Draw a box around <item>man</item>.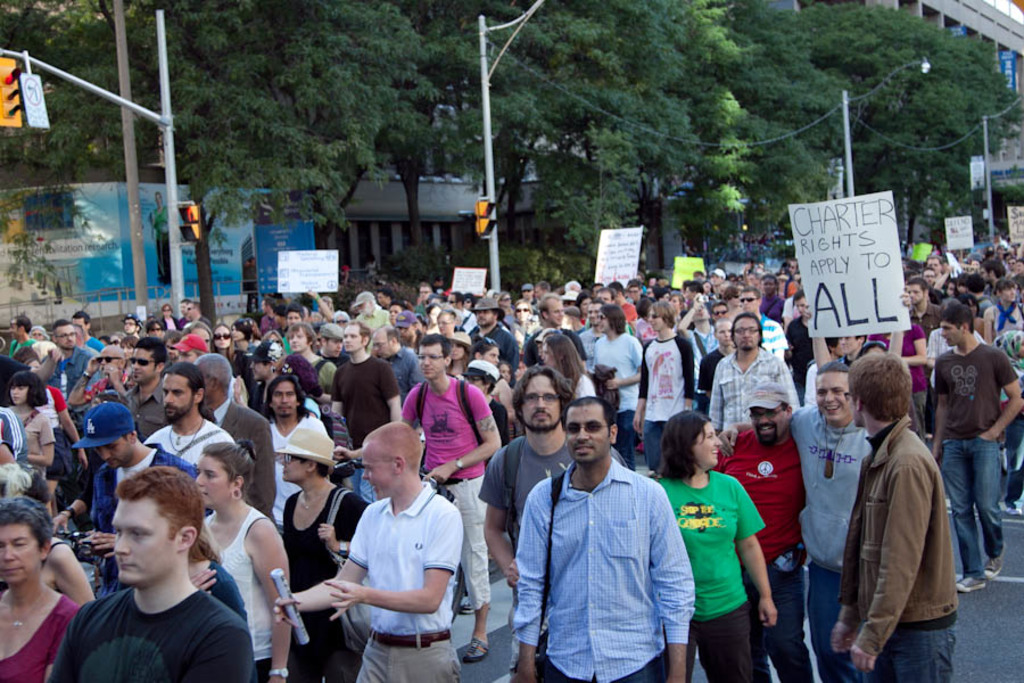
x1=977, y1=258, x2=1004, y2=295.
